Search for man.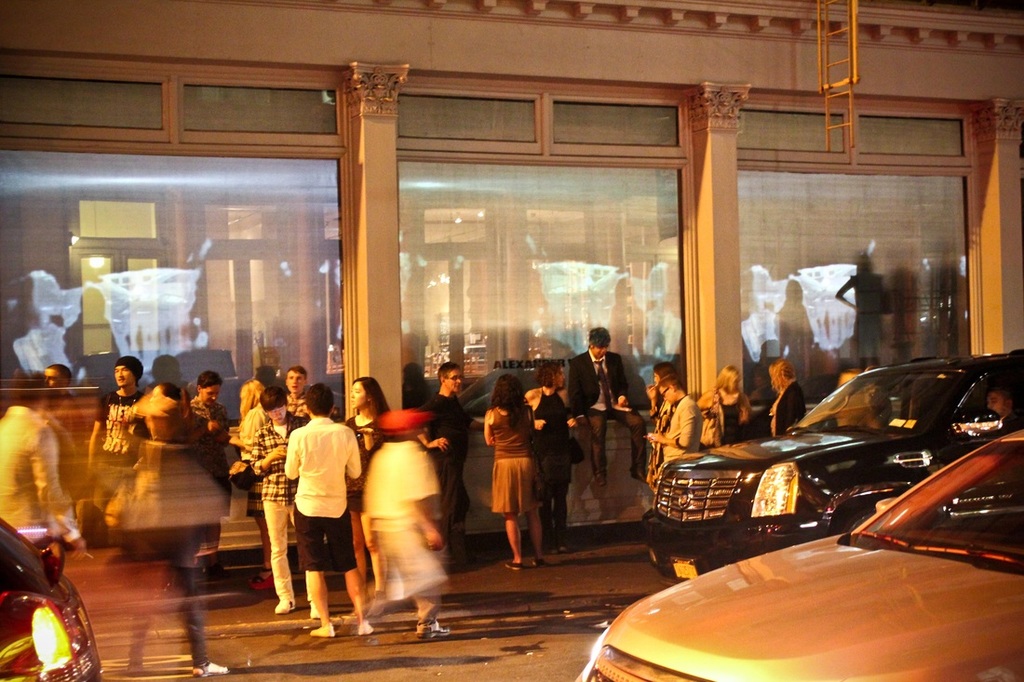
Found at left=249, top=390, right=306, bottom=611.
